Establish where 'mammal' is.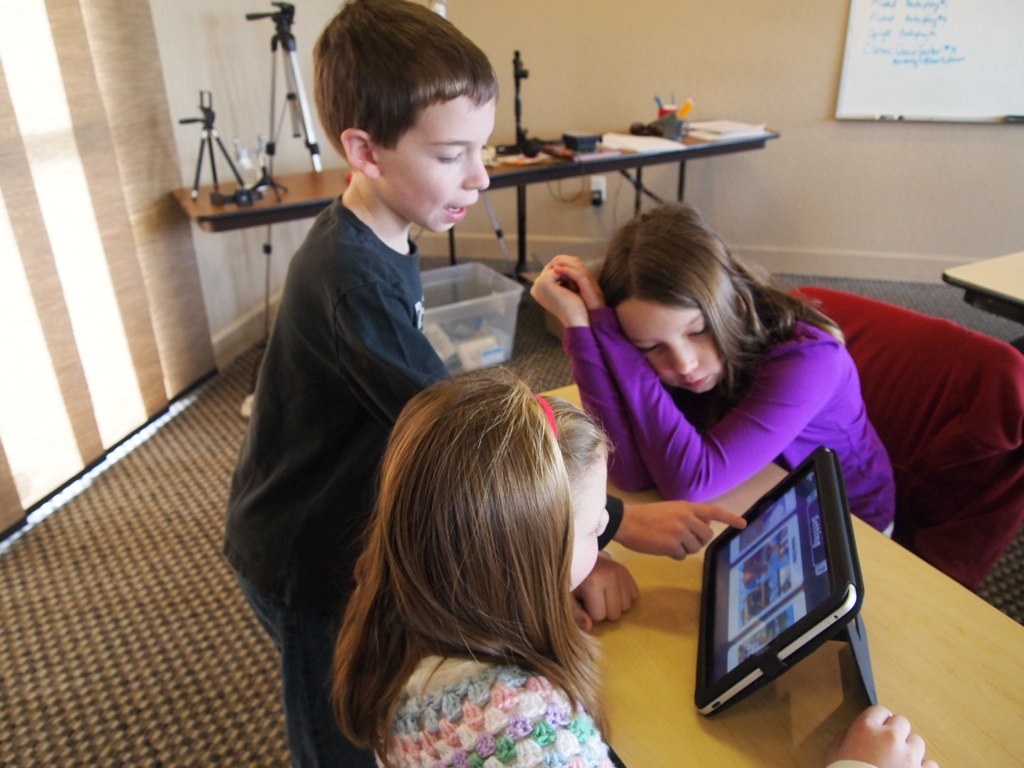
Established at detection(221, 0, 747, 767).
